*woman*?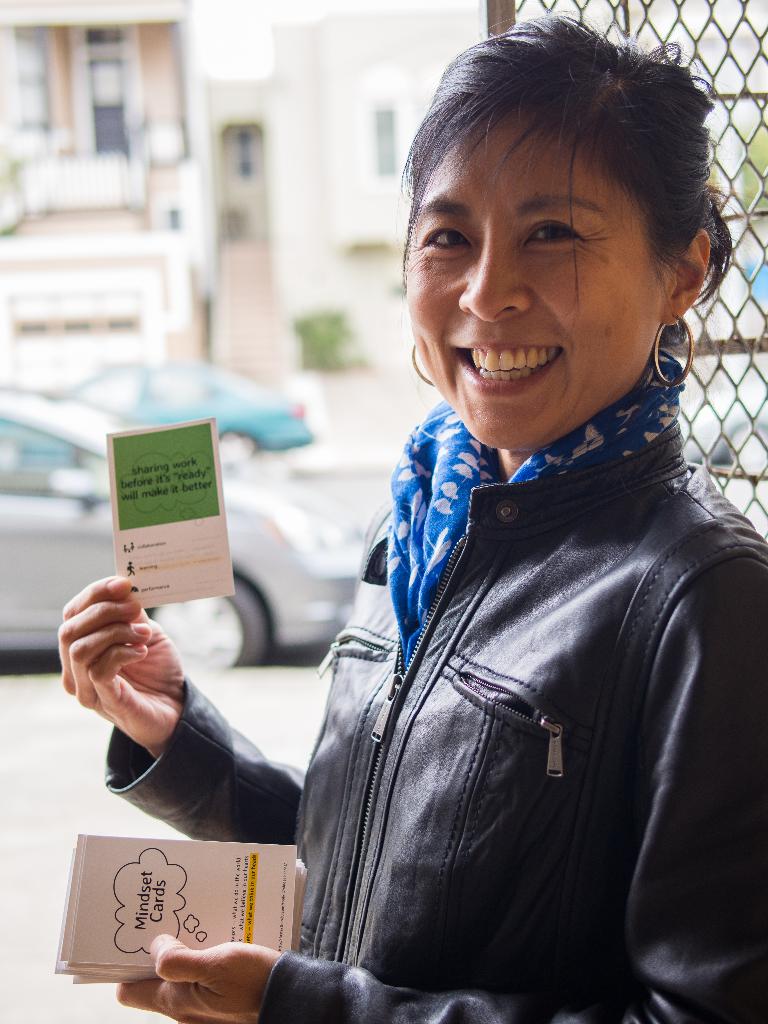
bbox=(48, 12, 767, 1023)
